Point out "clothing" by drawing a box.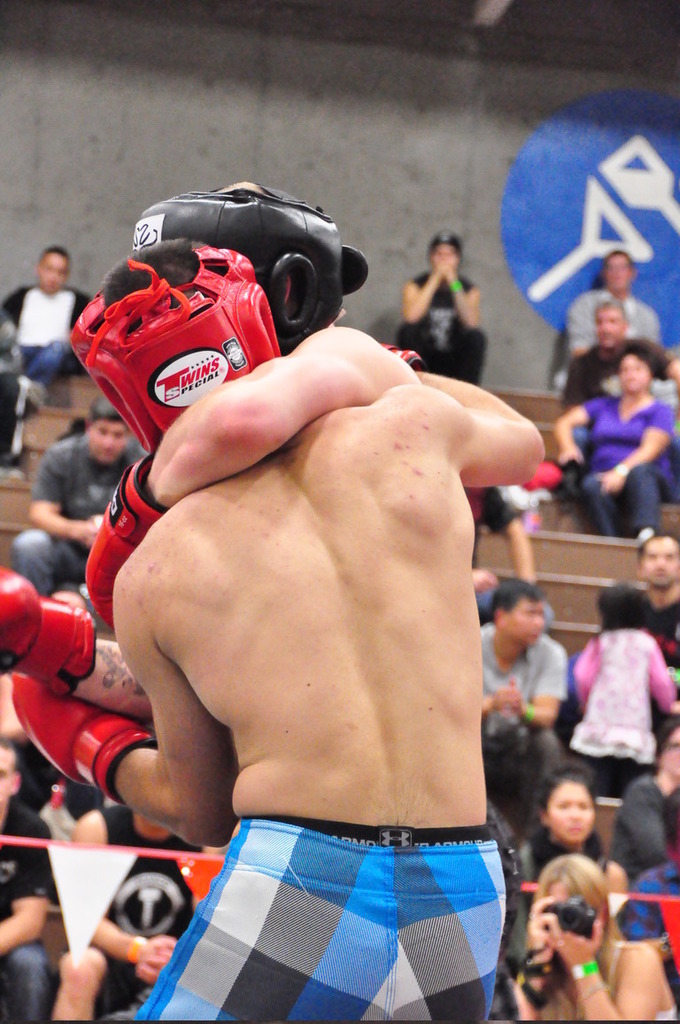
l=469, t=474, r=523, b=575.
